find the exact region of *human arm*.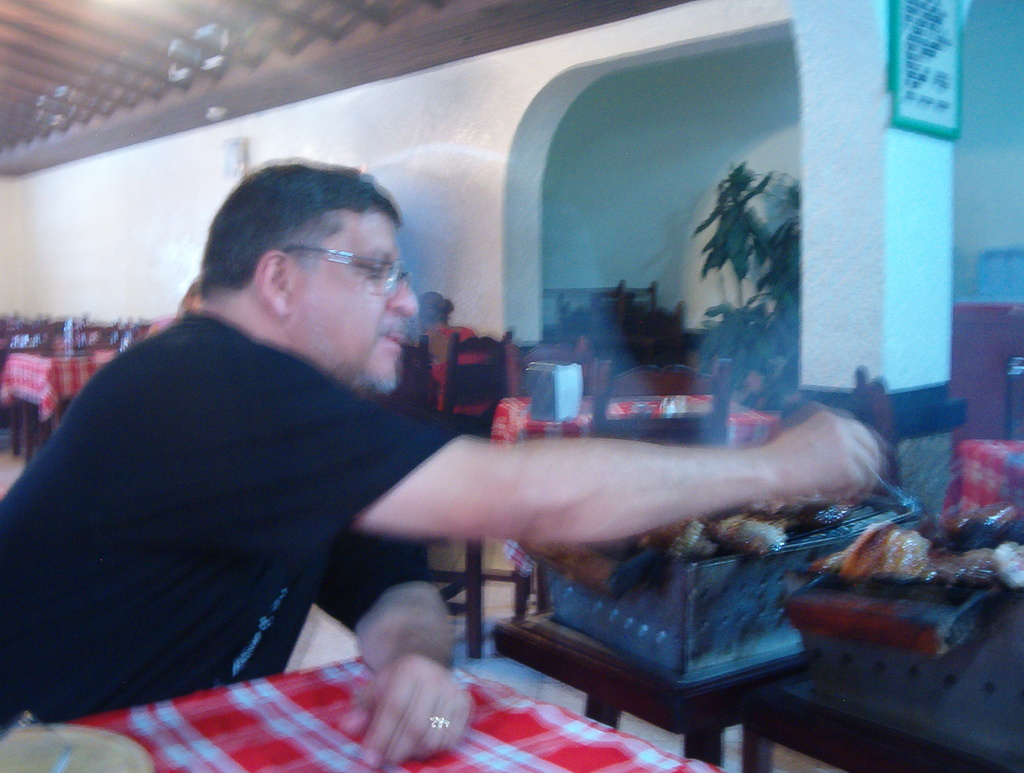
Exact region: 214, 345, 881, 533.
